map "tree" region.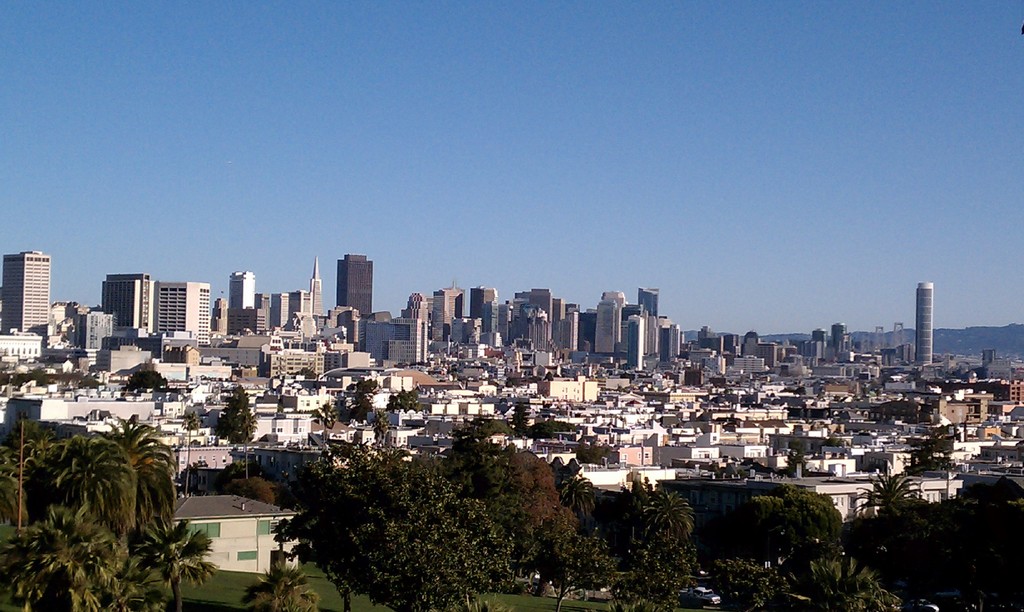
Mapped to 855:464:920:527.
